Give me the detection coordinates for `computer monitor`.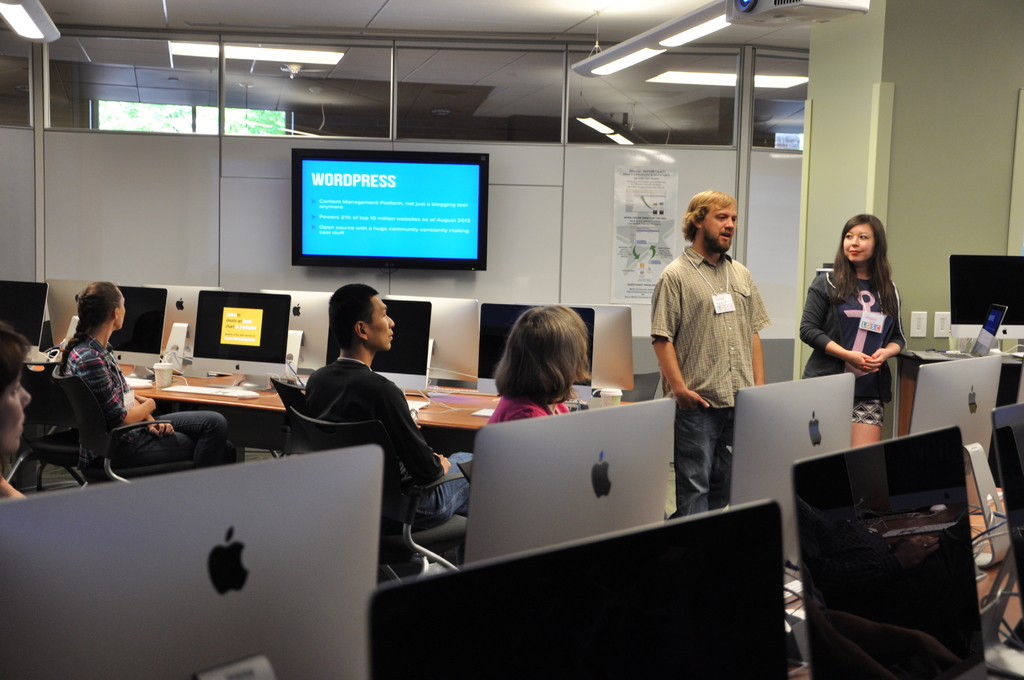
184, 295, 273, 375.
